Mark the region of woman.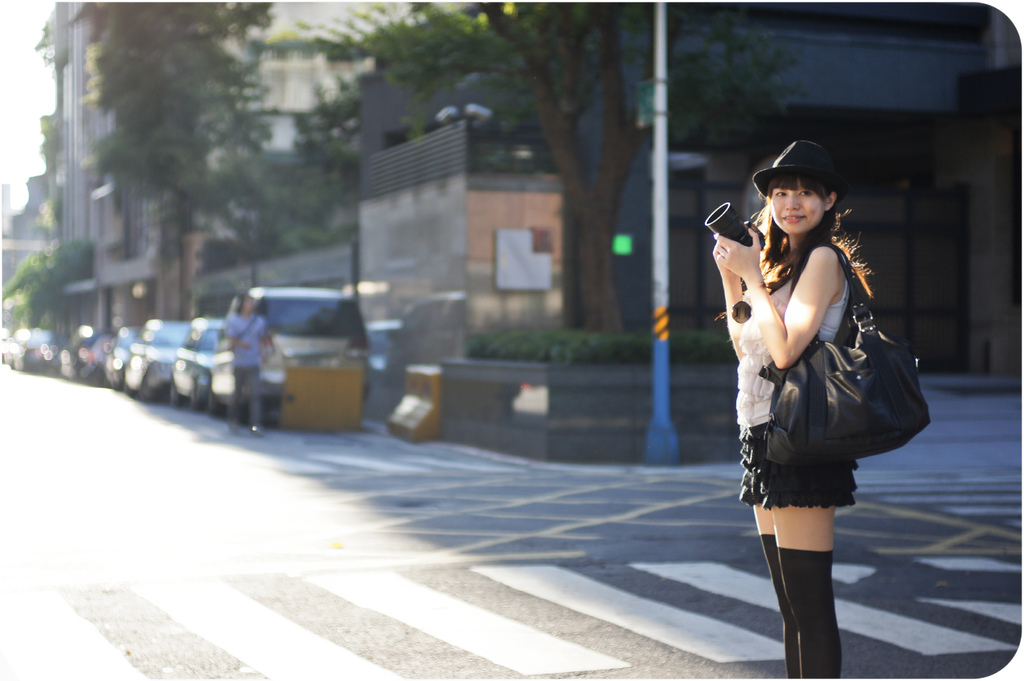
Region: 708:139:936:680.
